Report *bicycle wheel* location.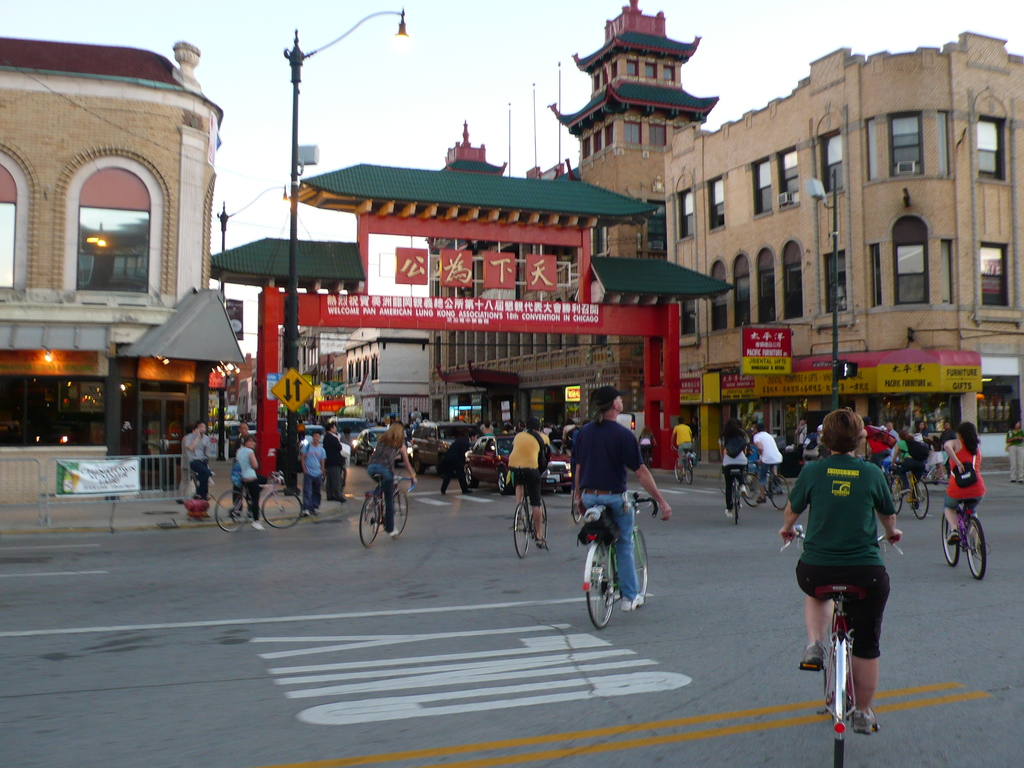
Report: x1=934 y1=508 x2=959 y2=568.
